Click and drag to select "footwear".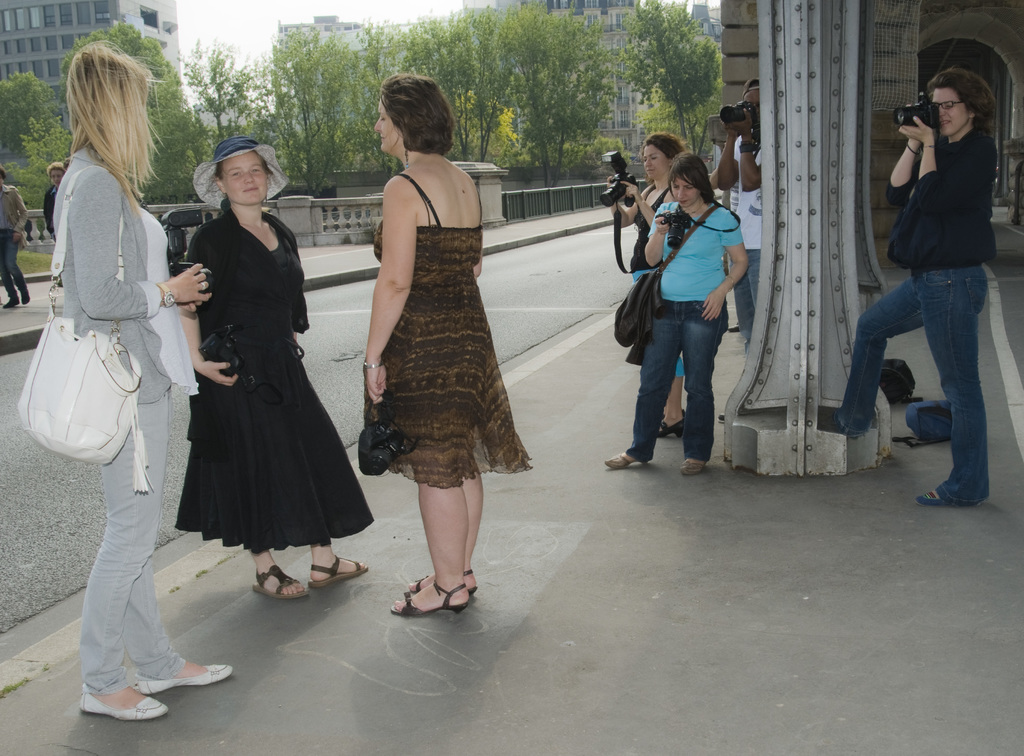
Selection: region(407, 564, 481, 598).
